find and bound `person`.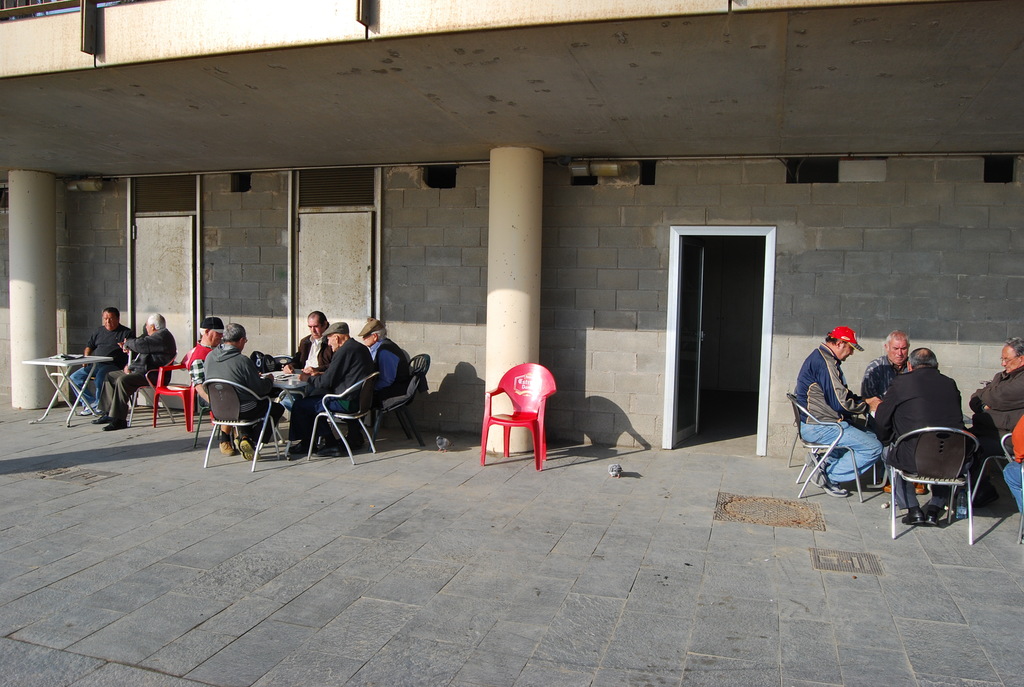
Bound: x1=968, y1=329, x2=1023, y2=486.
